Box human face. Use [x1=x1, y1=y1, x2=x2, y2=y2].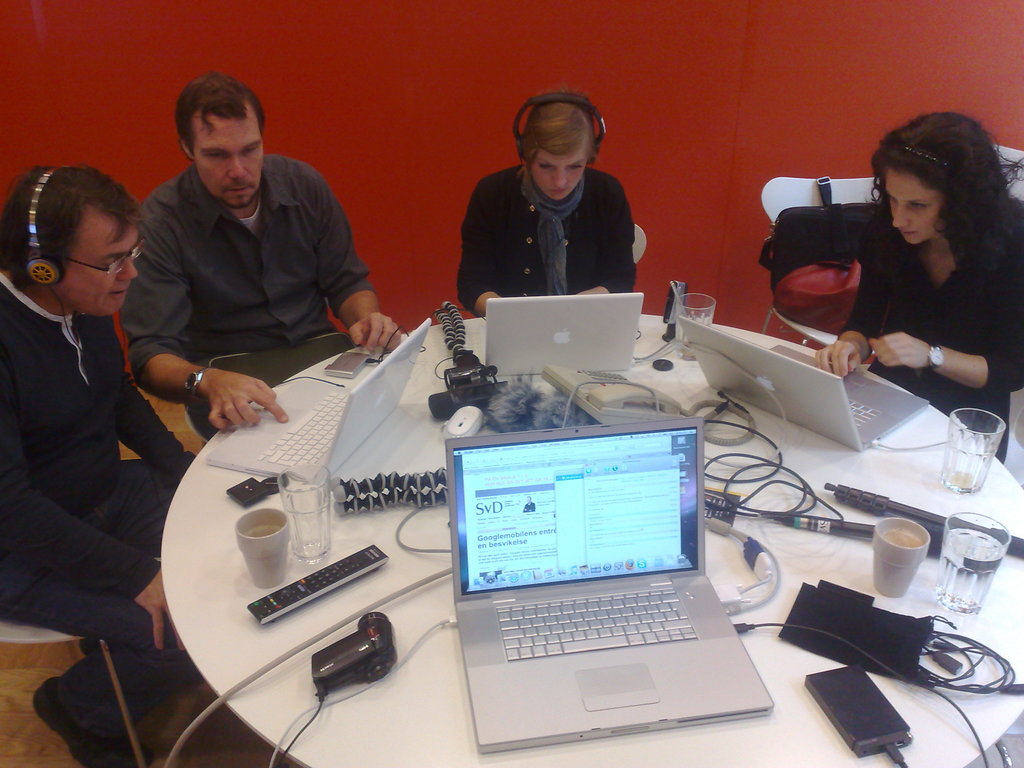
[x1=529, y1=145, x2=583, y2=197].
